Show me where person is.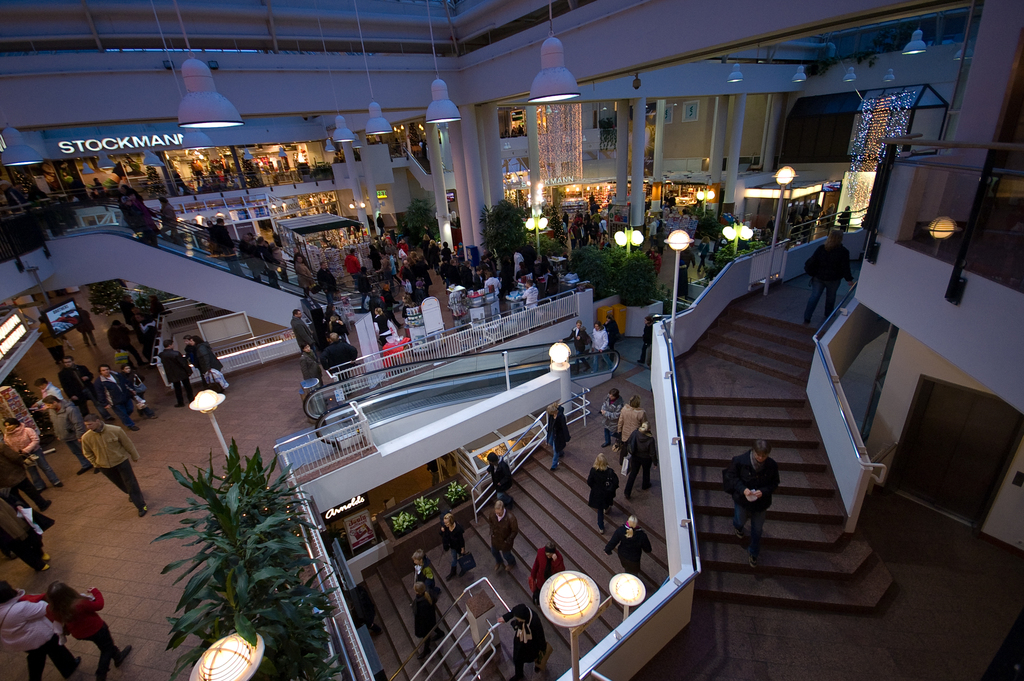
person is at [left=490, top=495, right=515, bottom=571].
